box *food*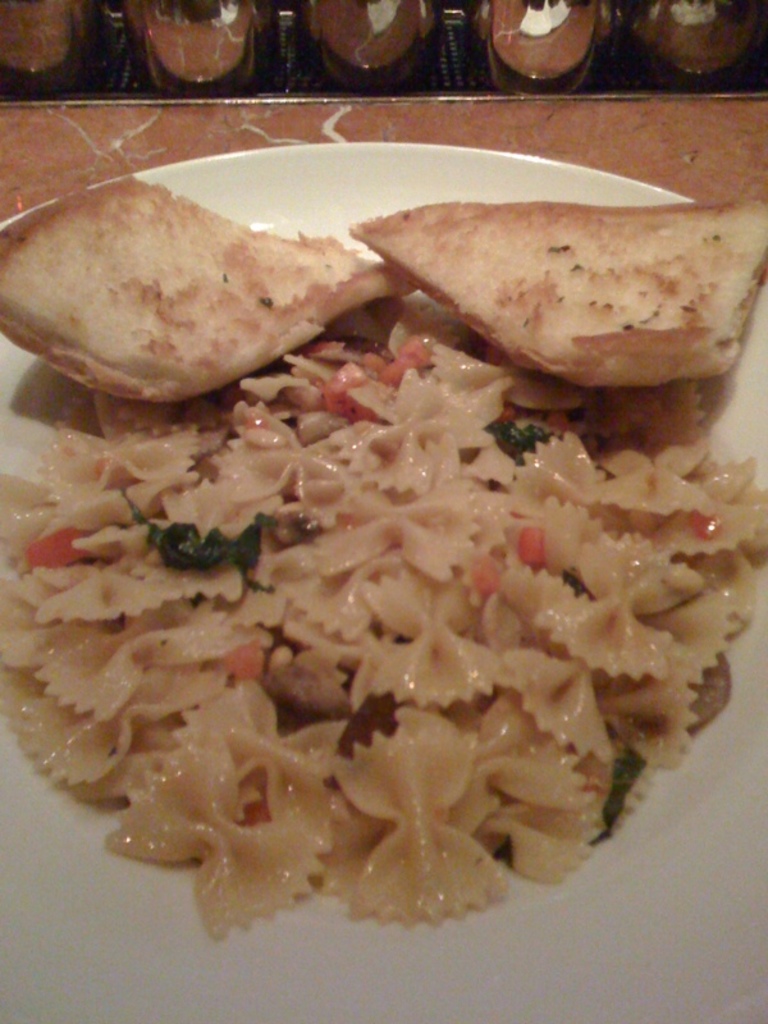
pyautogui.locateOnScreen(639, 0, 767, 86)
